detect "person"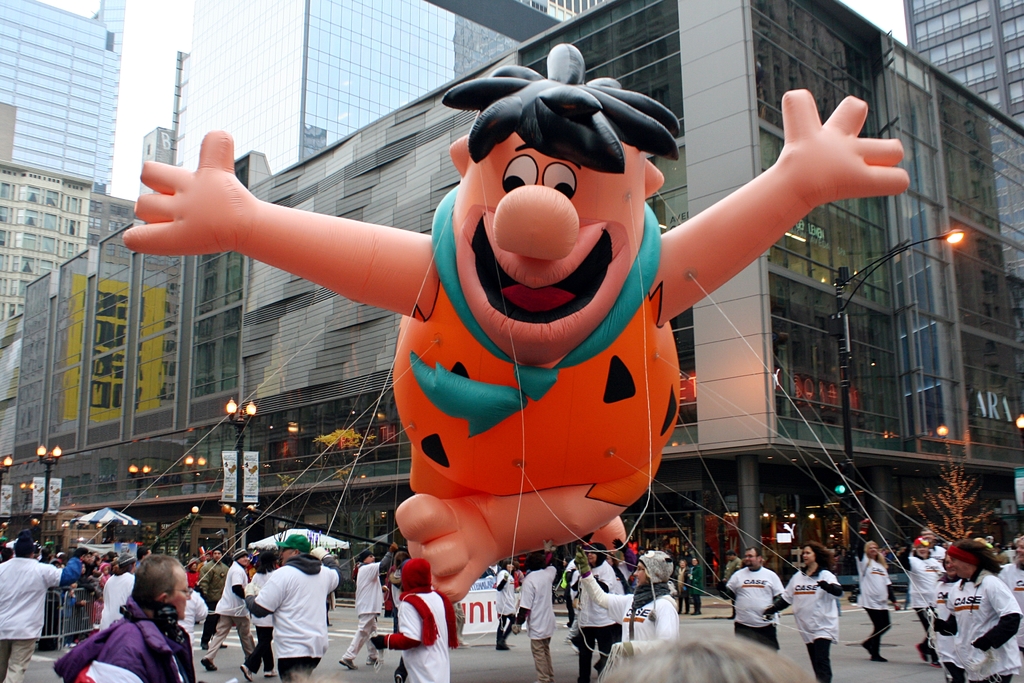
bbox(998, 537, 1023, 655)
